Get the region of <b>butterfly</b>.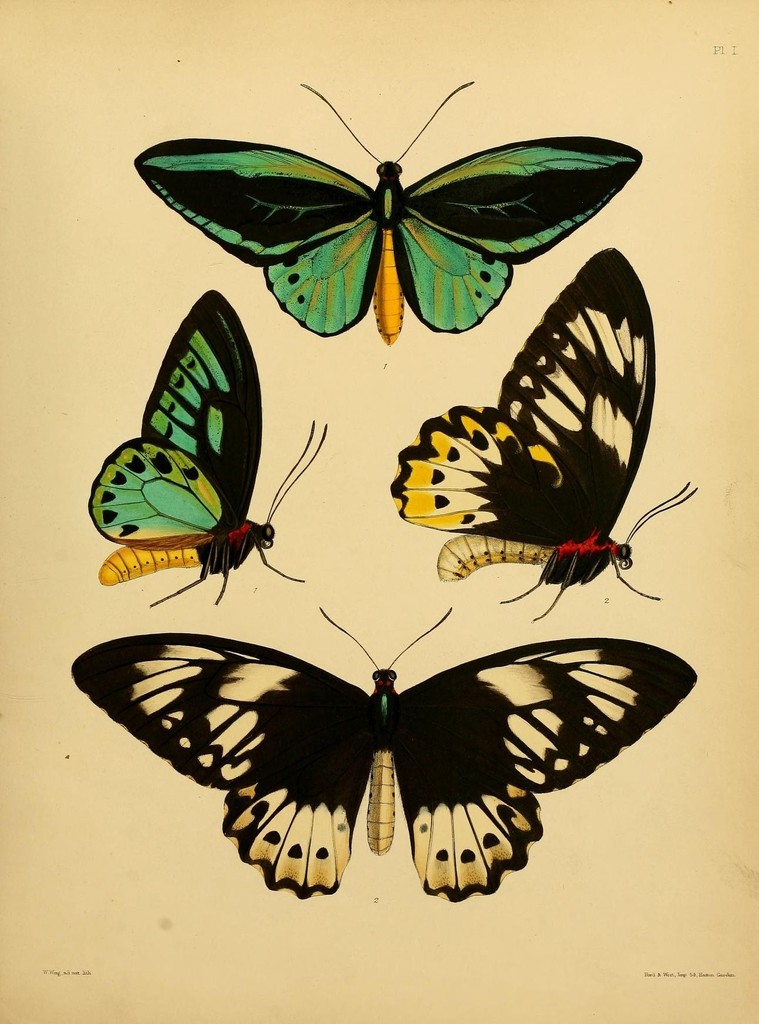
69 615 685 900.
